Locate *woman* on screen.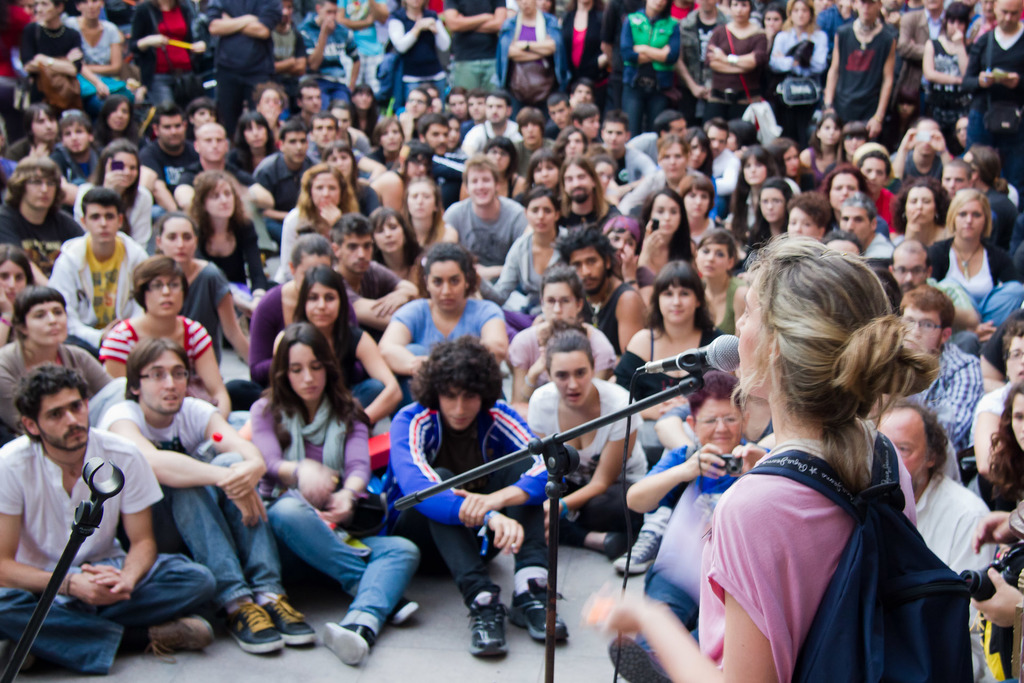
On screen at bbox(385, 0, 457, 111).
